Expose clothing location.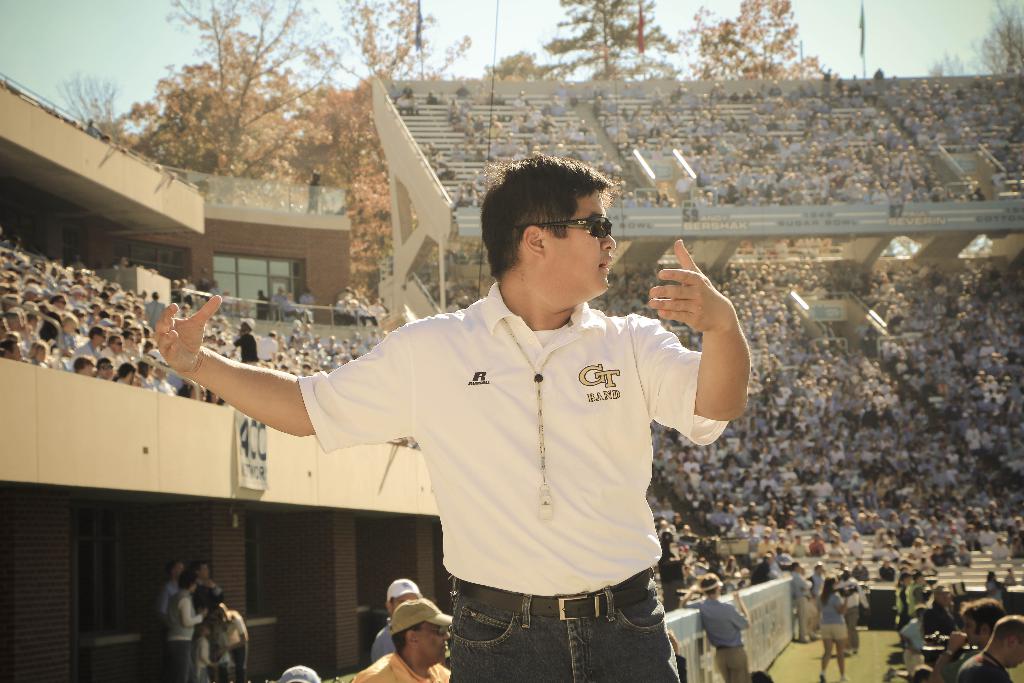
Exposed at <bbox>788, 567, 809, 638</bbox>.
